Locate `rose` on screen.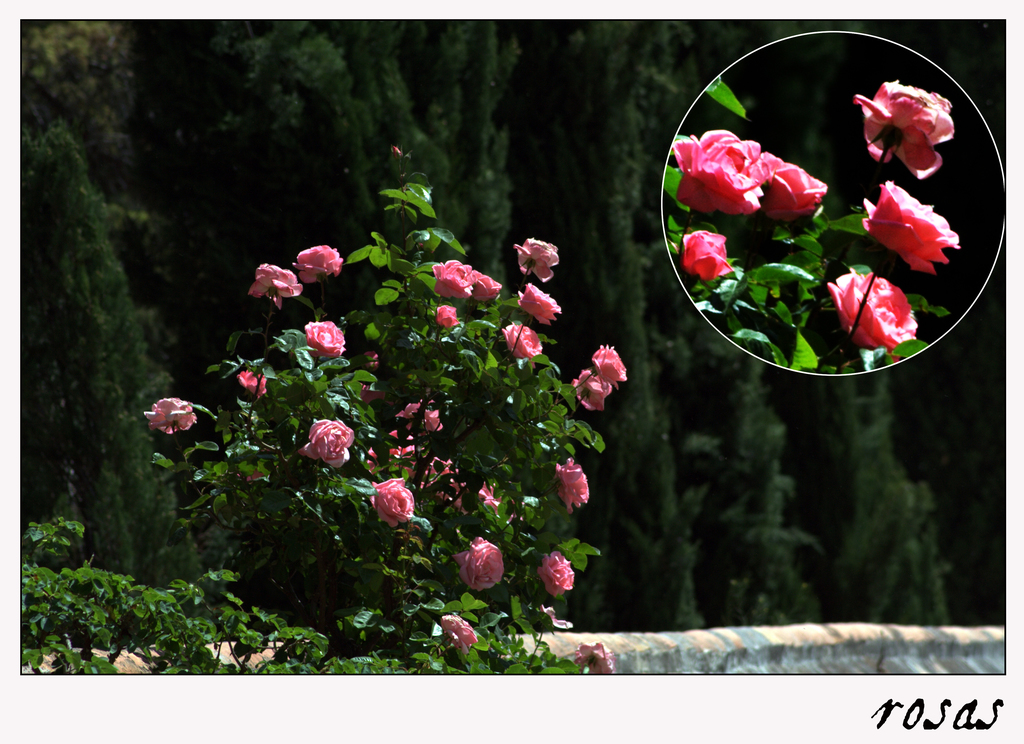
On screen at 683:229:733:283.
